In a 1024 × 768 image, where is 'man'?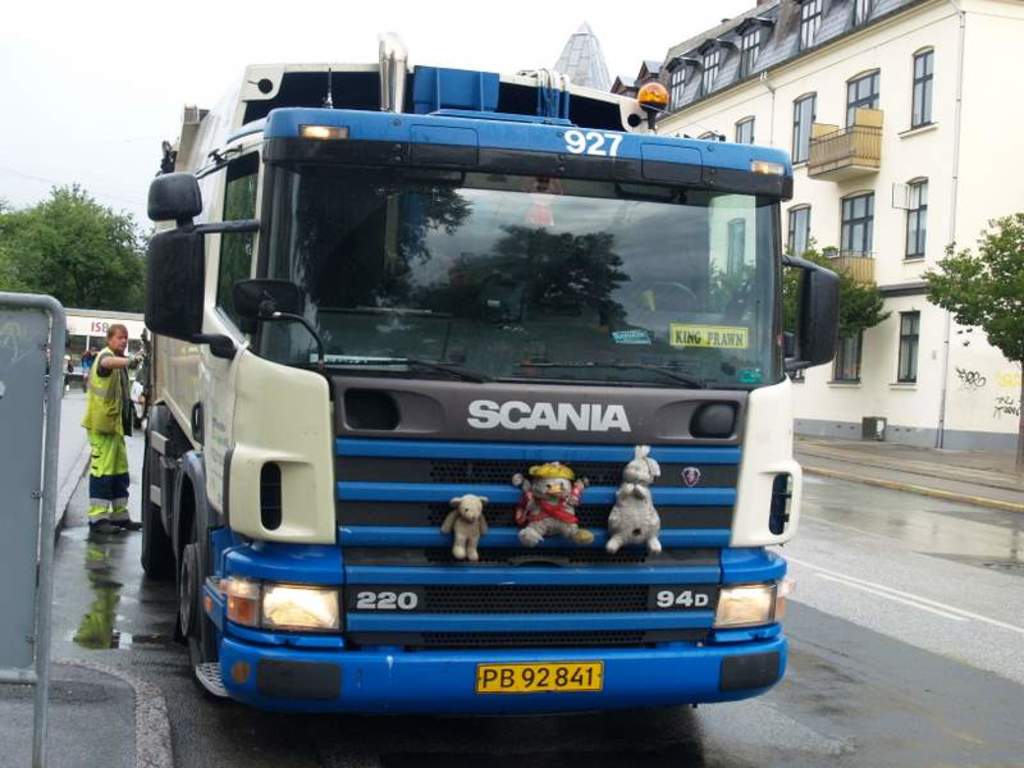
(x1=78, y1=323, x2=143, y2=538).
